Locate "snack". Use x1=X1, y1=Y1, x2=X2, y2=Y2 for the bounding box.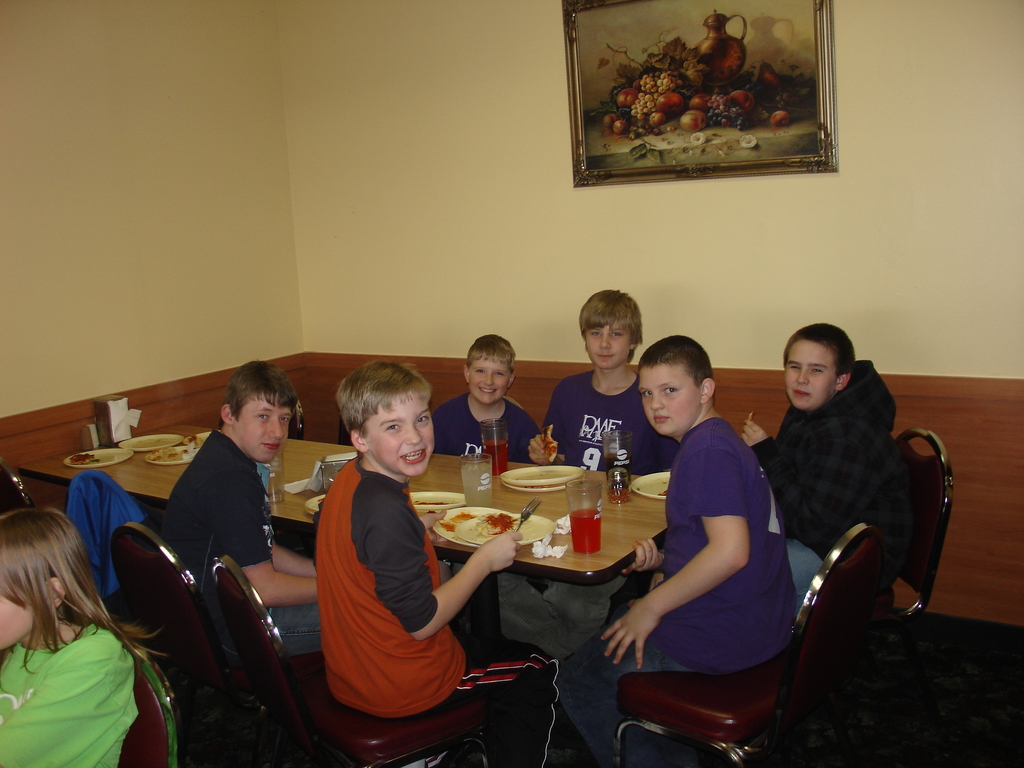
x1=541, y1=424, x2=561, y2=462.
